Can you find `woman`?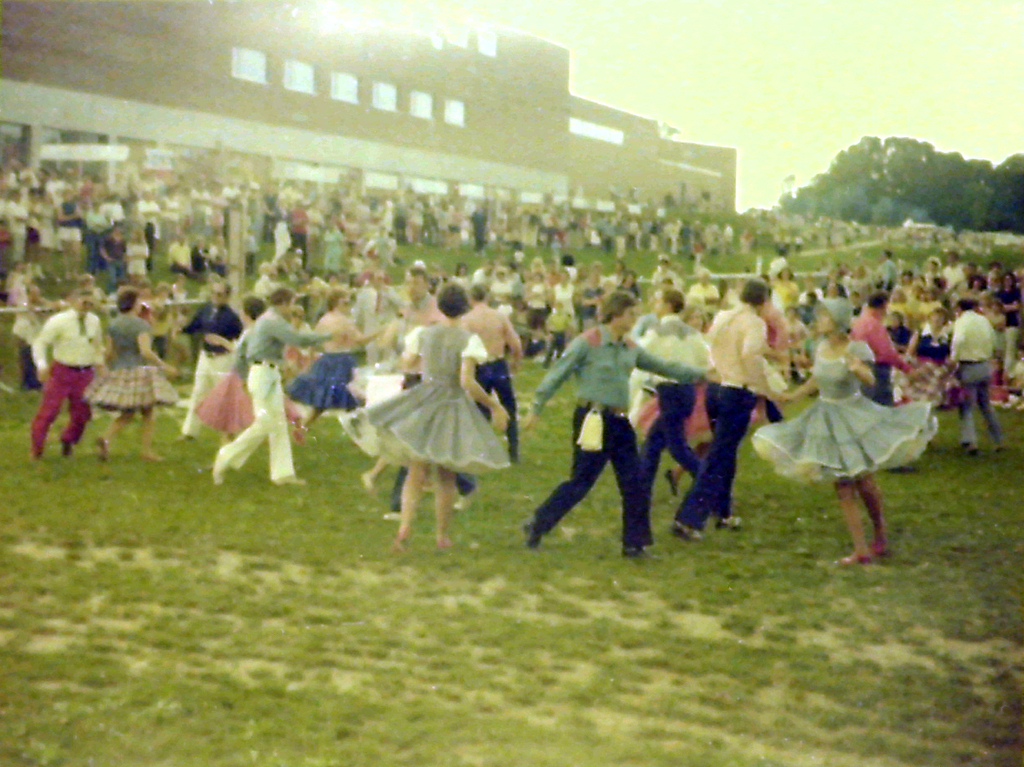
Yes, bounding box: x1=351 y1=284 x2=511 y2=554.
